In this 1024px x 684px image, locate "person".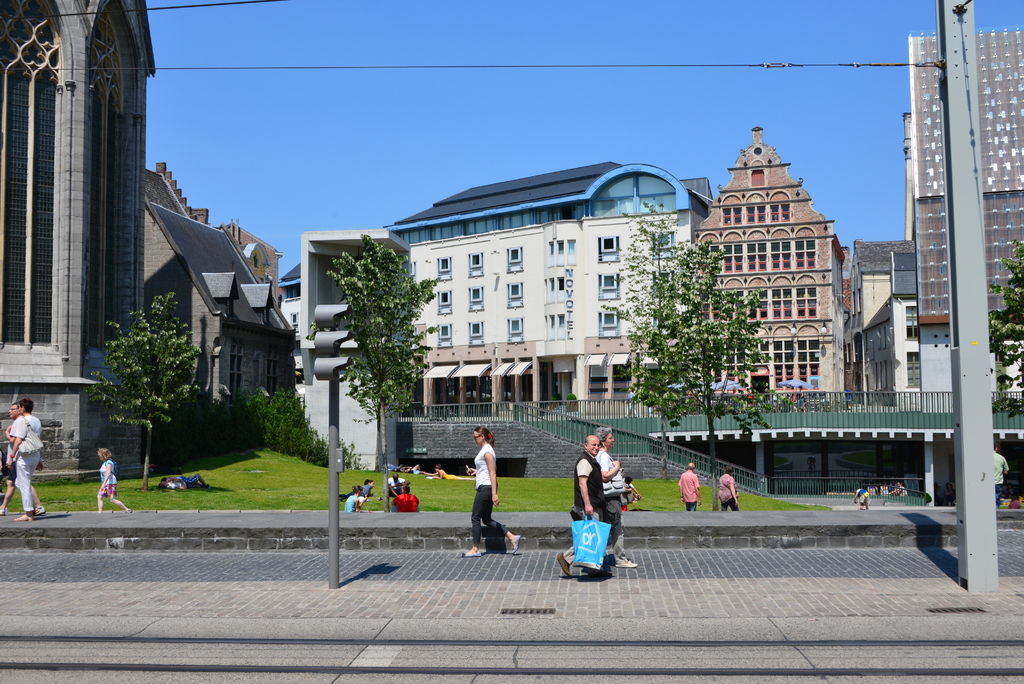
Bounding box: x1=394 y1=482 x2=423 y2=514.
